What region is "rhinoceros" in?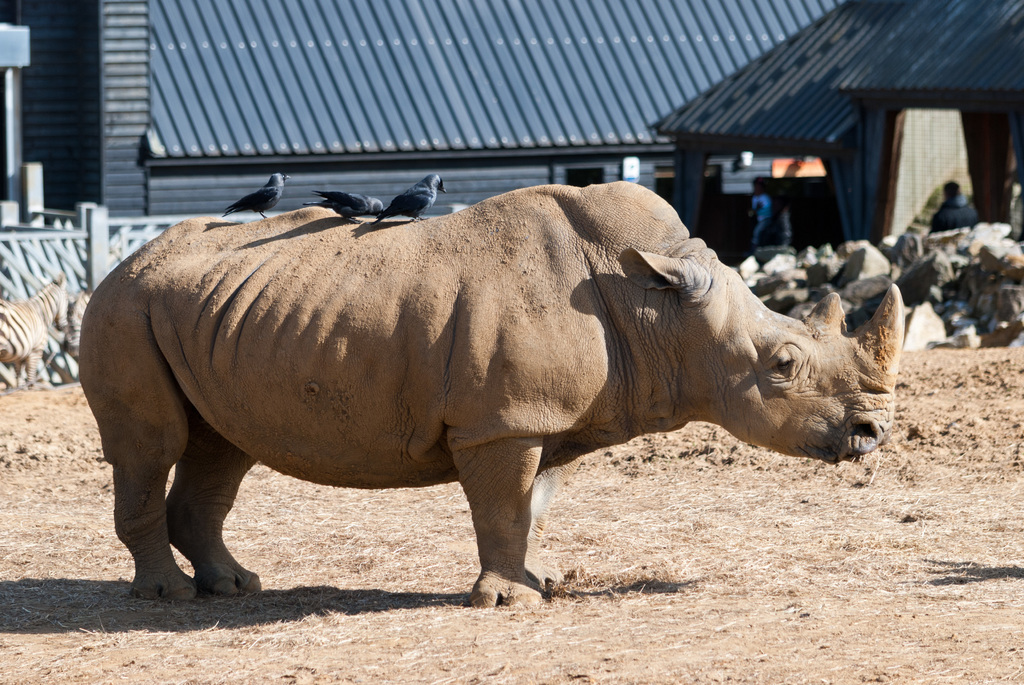
l=73, t=175, r=904, b=610.
